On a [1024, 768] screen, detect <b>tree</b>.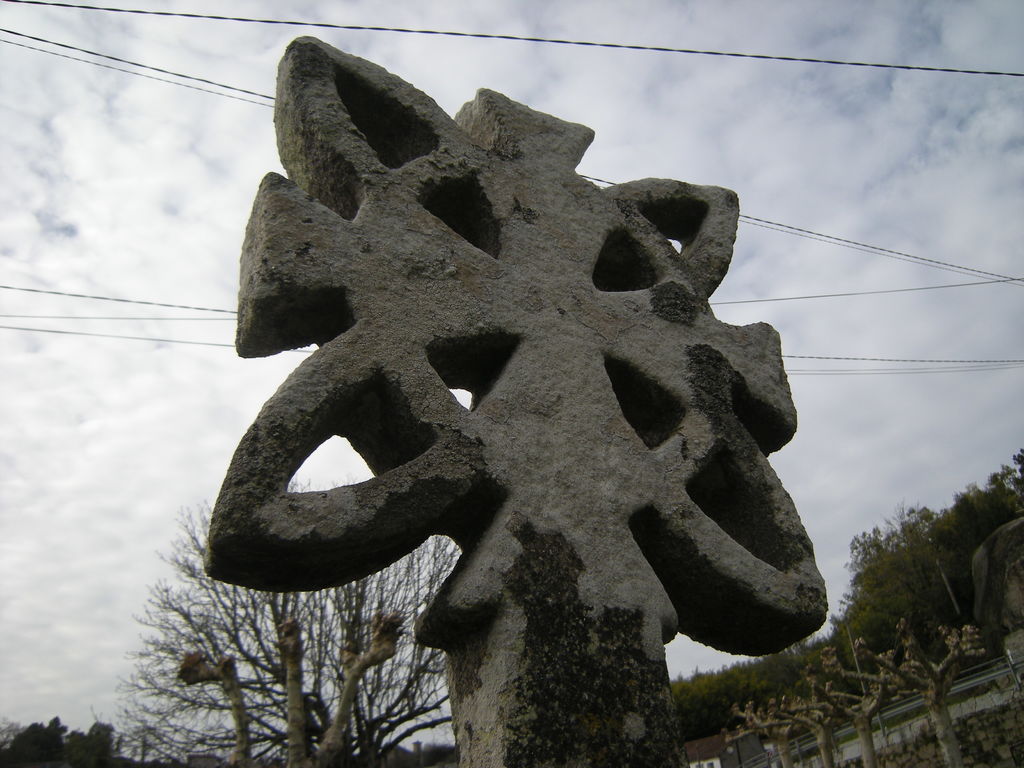
box=[678, 444, 1023, 767].
